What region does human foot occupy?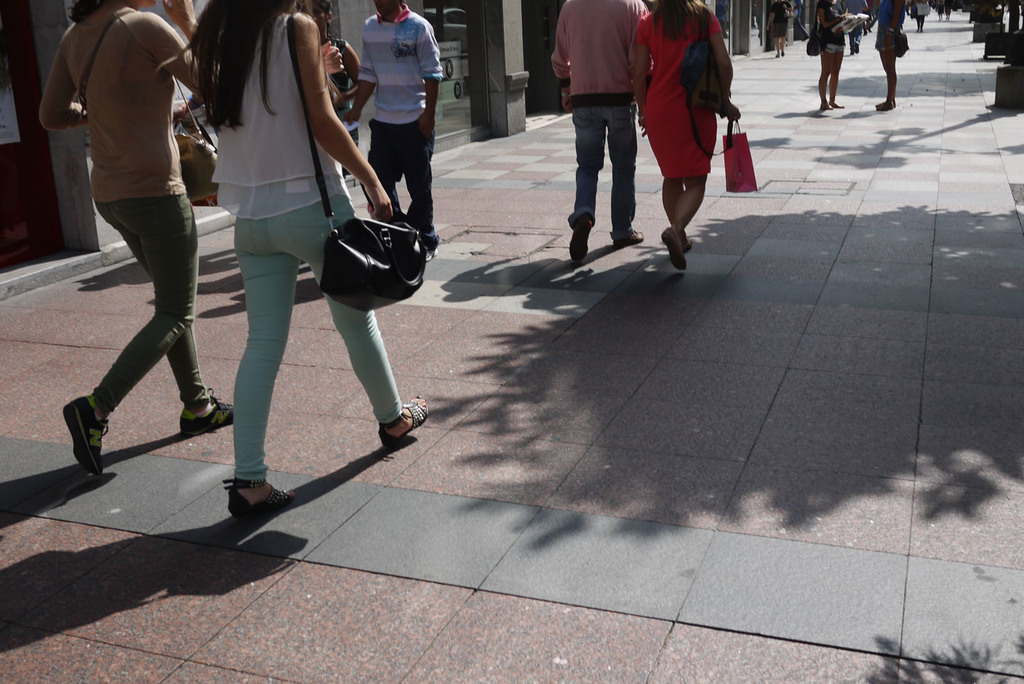
660:231:691:274.
